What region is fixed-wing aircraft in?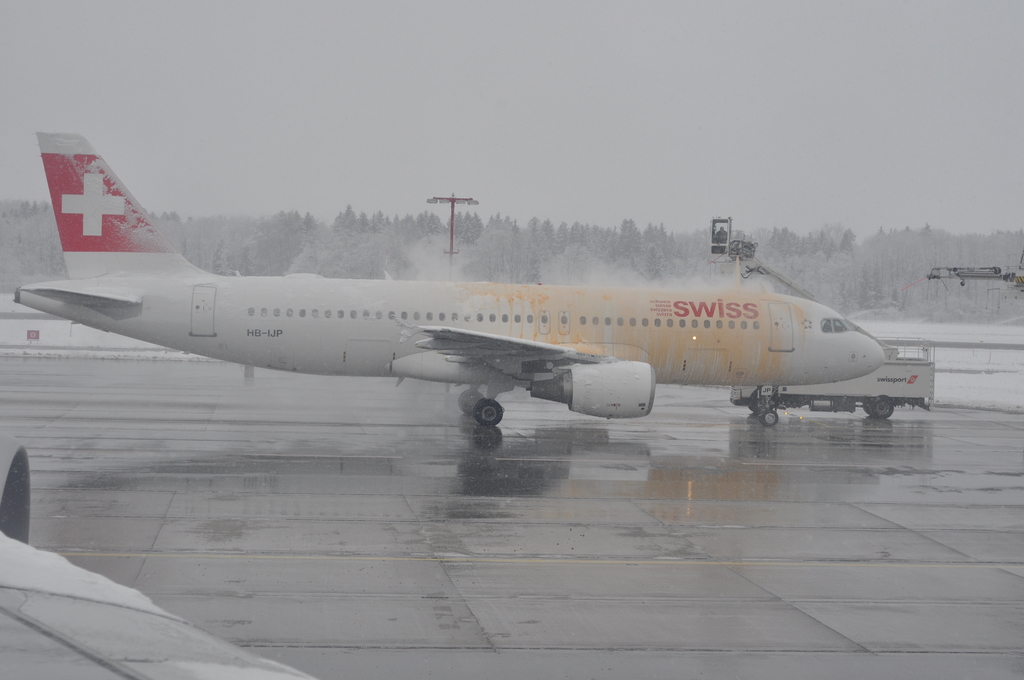
(x1=13, y1=132, x2=885, y2=418).
